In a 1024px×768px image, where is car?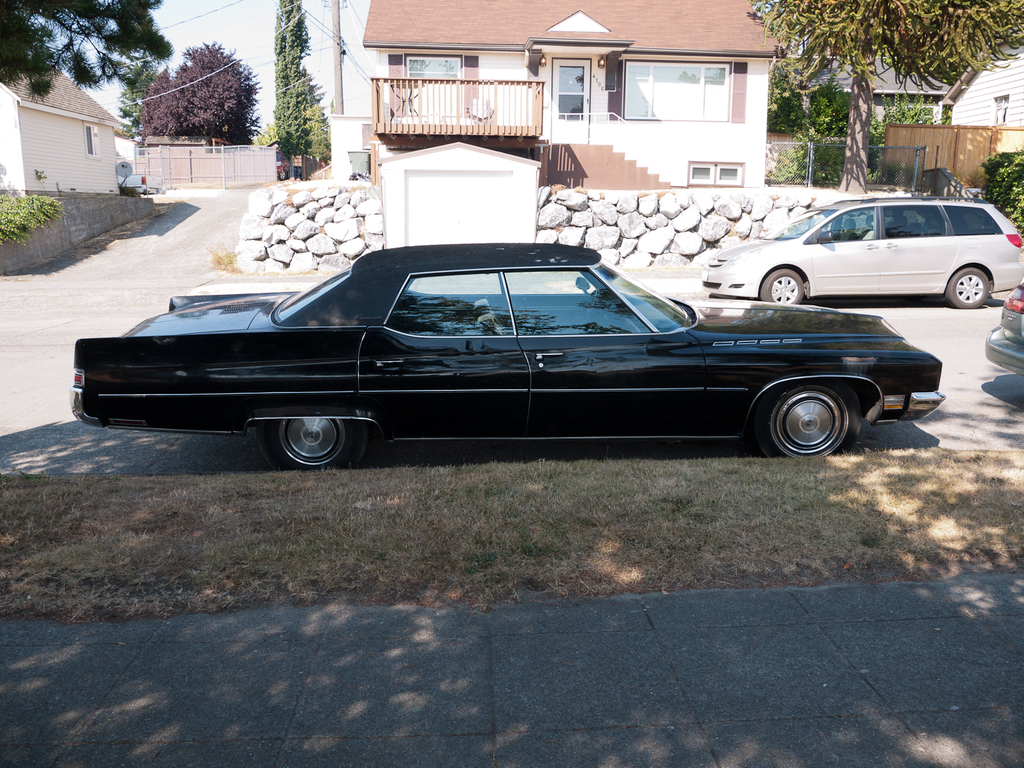
984:285:1023:376.
